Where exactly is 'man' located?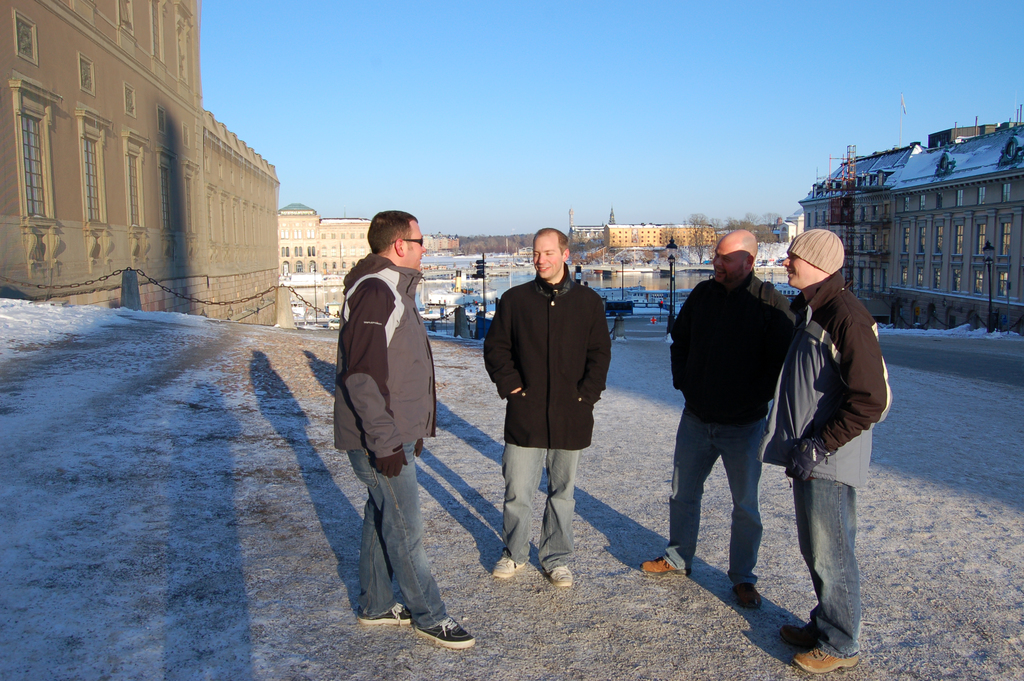
Its bounding box is locate(645, 227, 797, 613).
